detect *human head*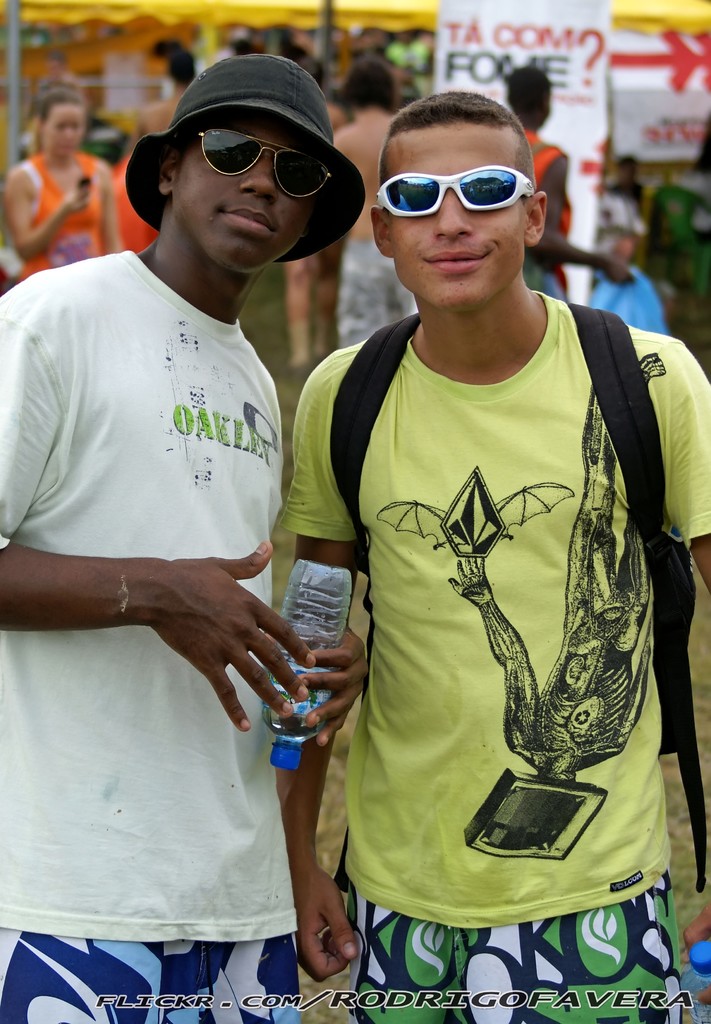
left=122, top=52, right=368, bottom=281
